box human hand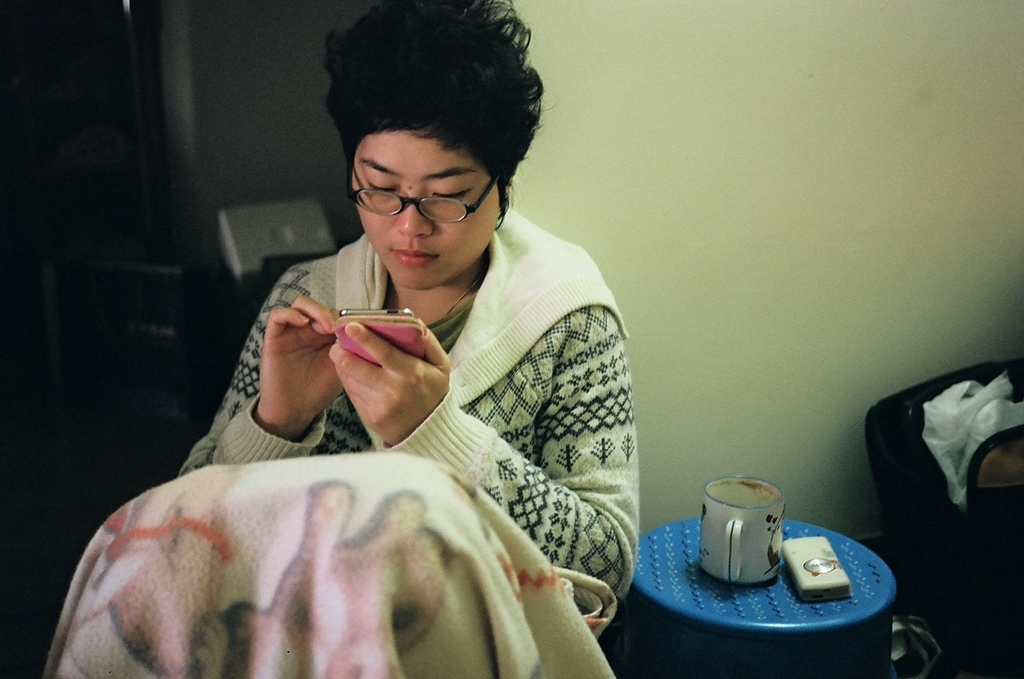
crop(256, 292, 346, 437)
